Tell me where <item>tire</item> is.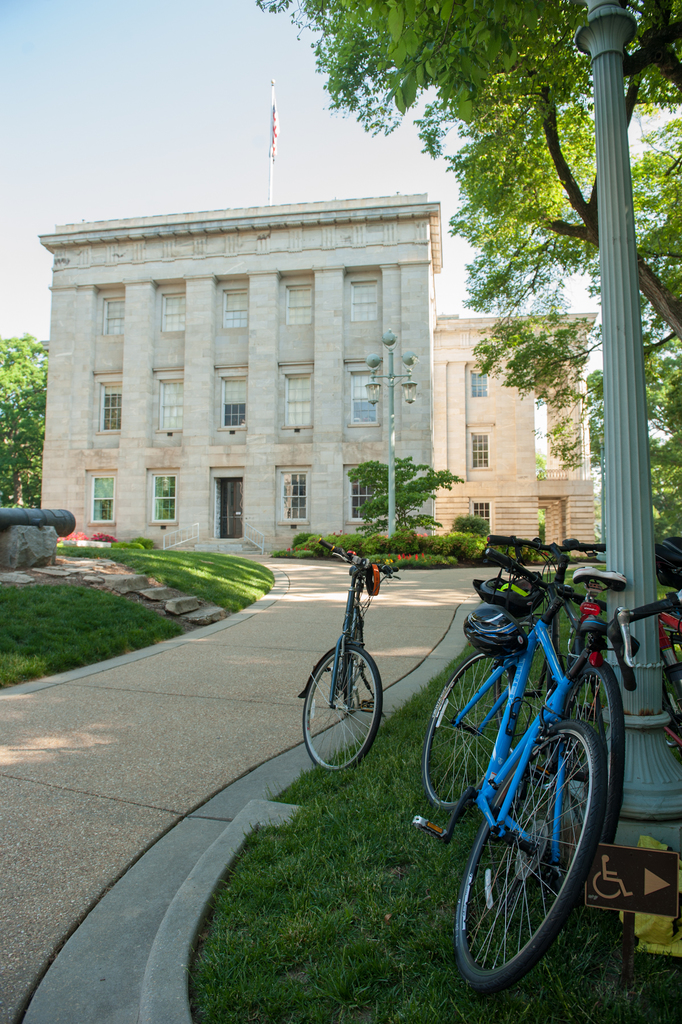
<item>tire</item> is at [left=301, top=643, right=383, bottom=772].
